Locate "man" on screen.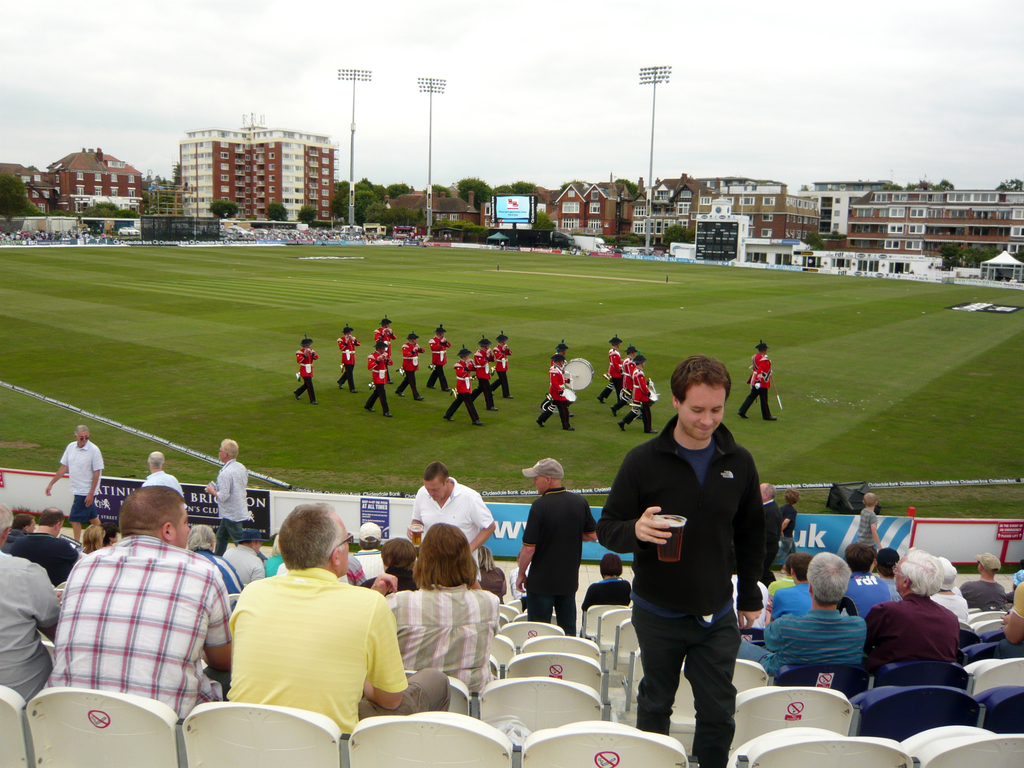
On screen at [385,522,500,694].
